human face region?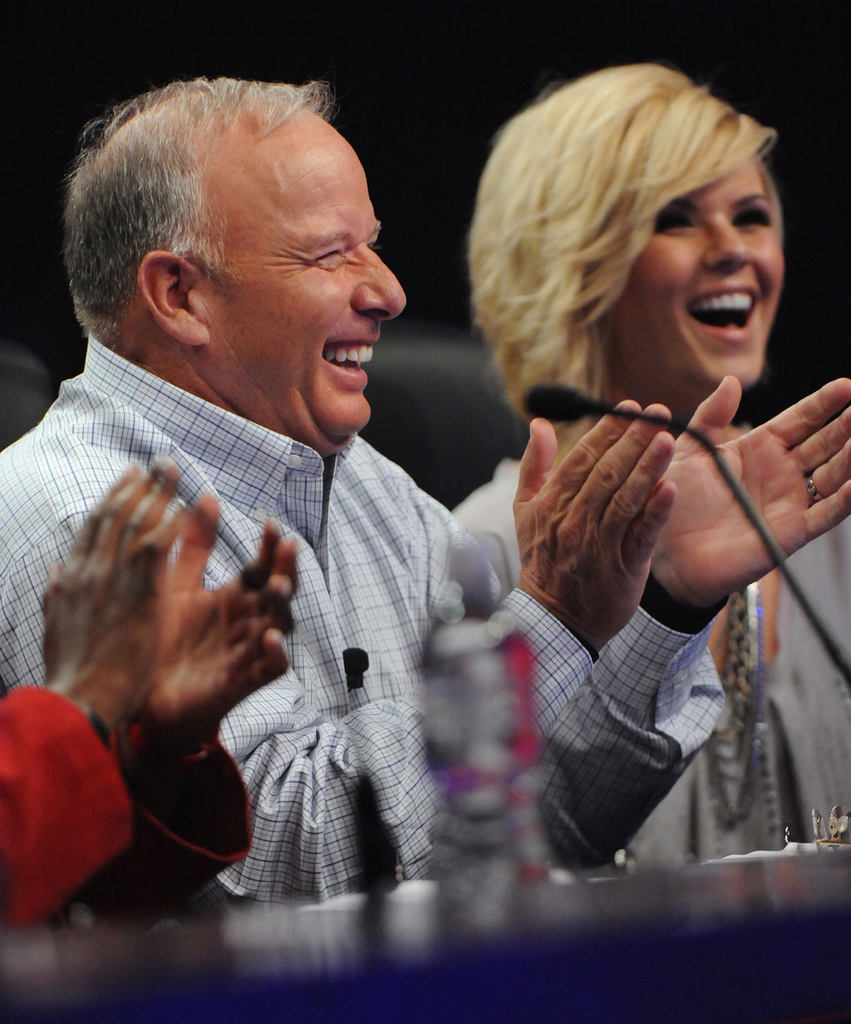
x1=189, y1=108, x2=402, y2=458
